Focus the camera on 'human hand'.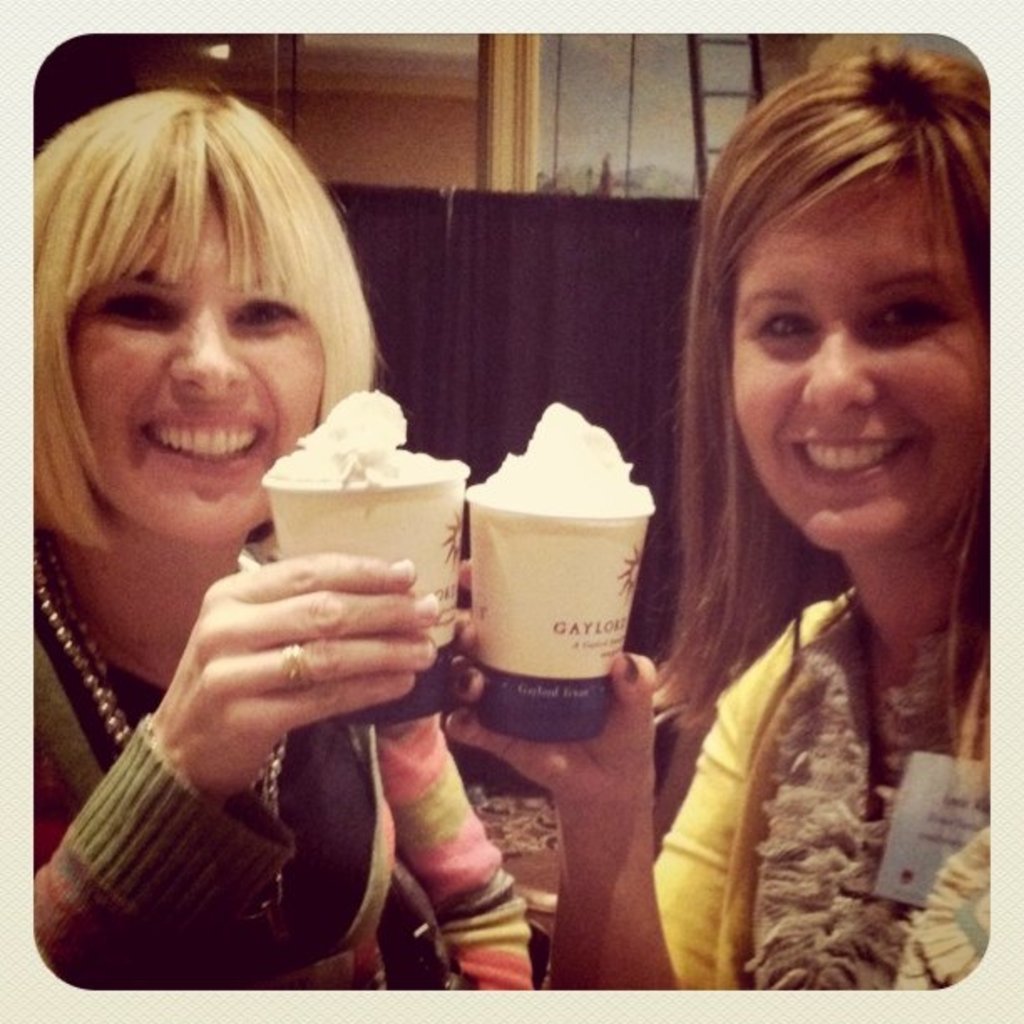
Focus region: 452:557:663:803.
